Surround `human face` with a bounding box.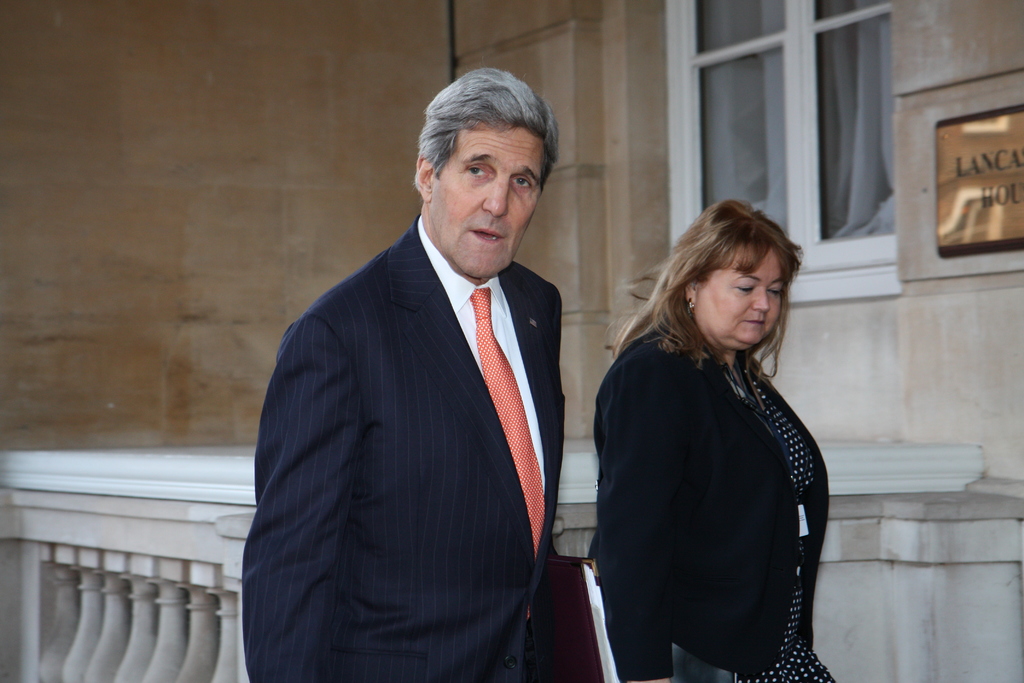
[x1=701, y1=254, x2=781, y2=348].
